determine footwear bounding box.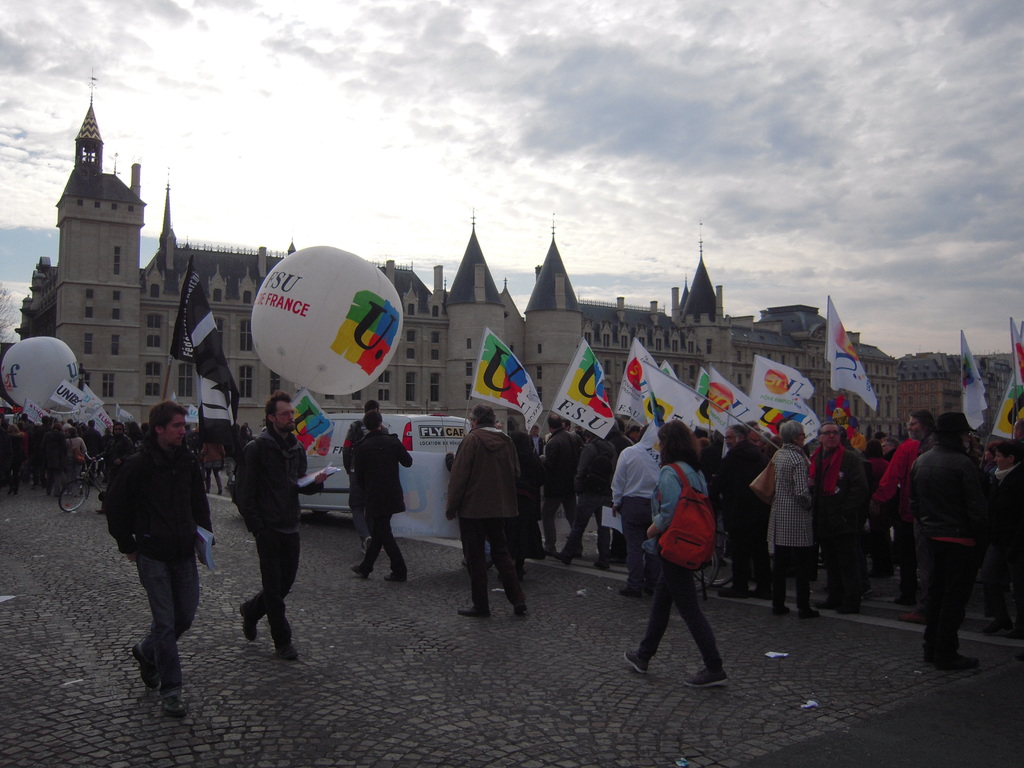
Determined: (left=682, top=666, right=728, bottom=687).
